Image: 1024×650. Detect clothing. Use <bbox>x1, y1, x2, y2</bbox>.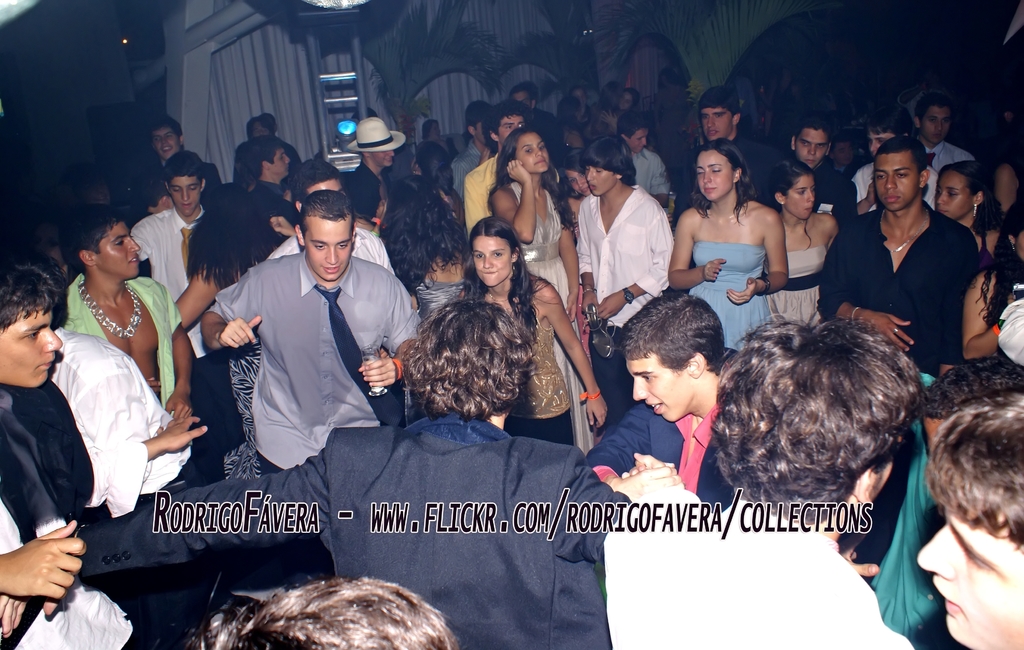
<bbox>623, 140, 668, 202</bbox>.
